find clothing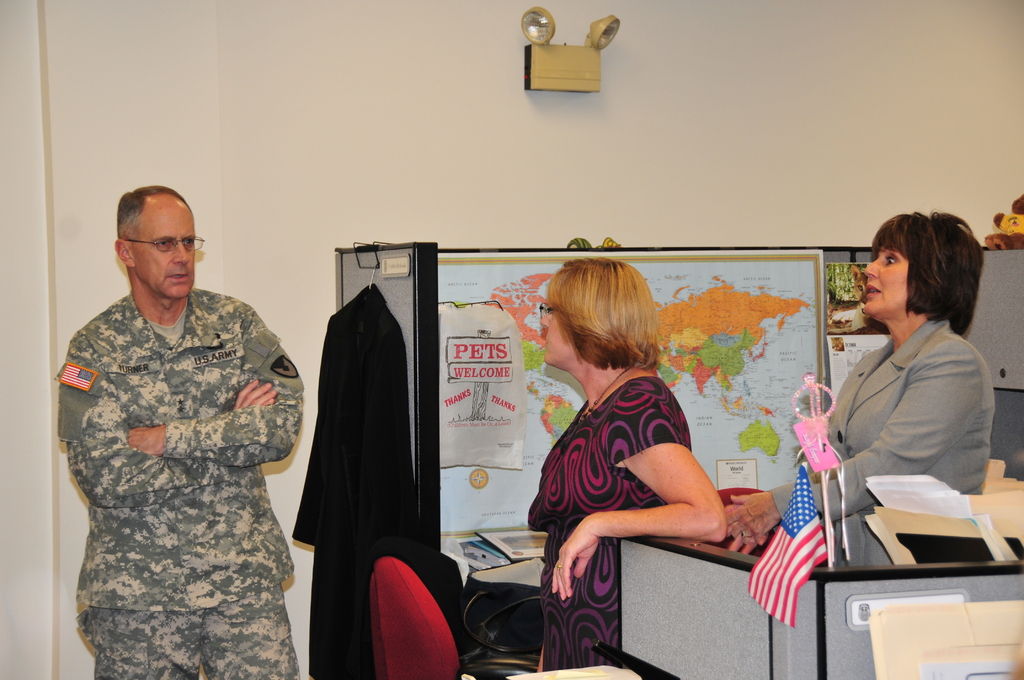
rect(295, 280, 419, 674)
